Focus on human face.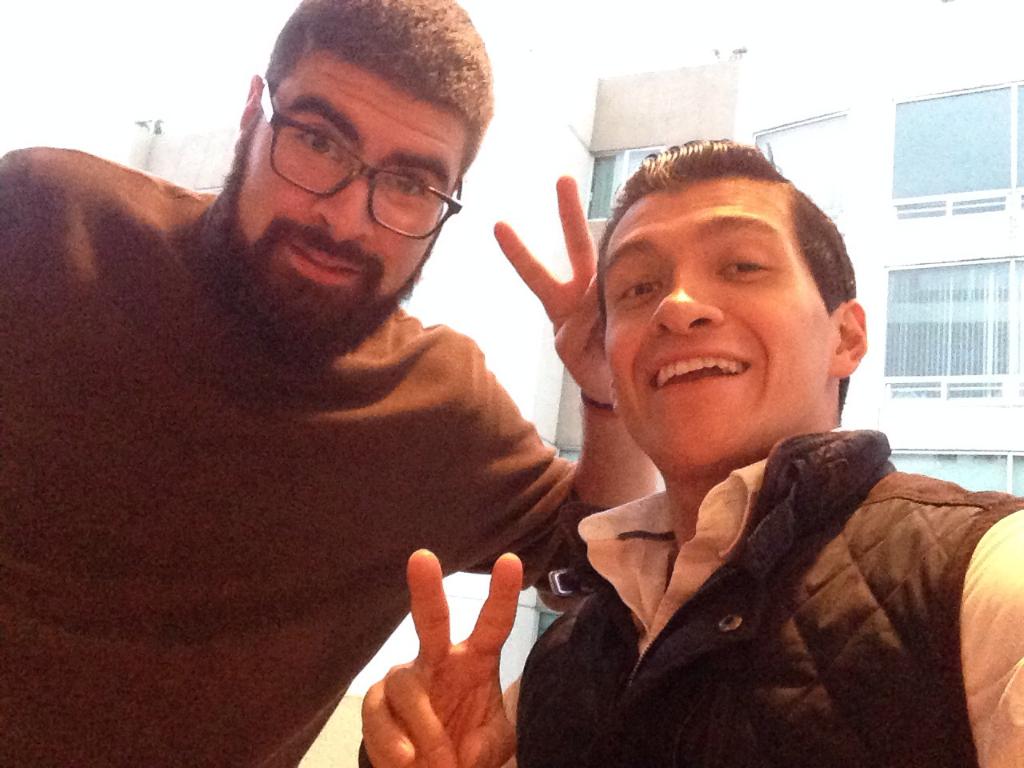
Focused at locate(247, 50, 469, 320).
